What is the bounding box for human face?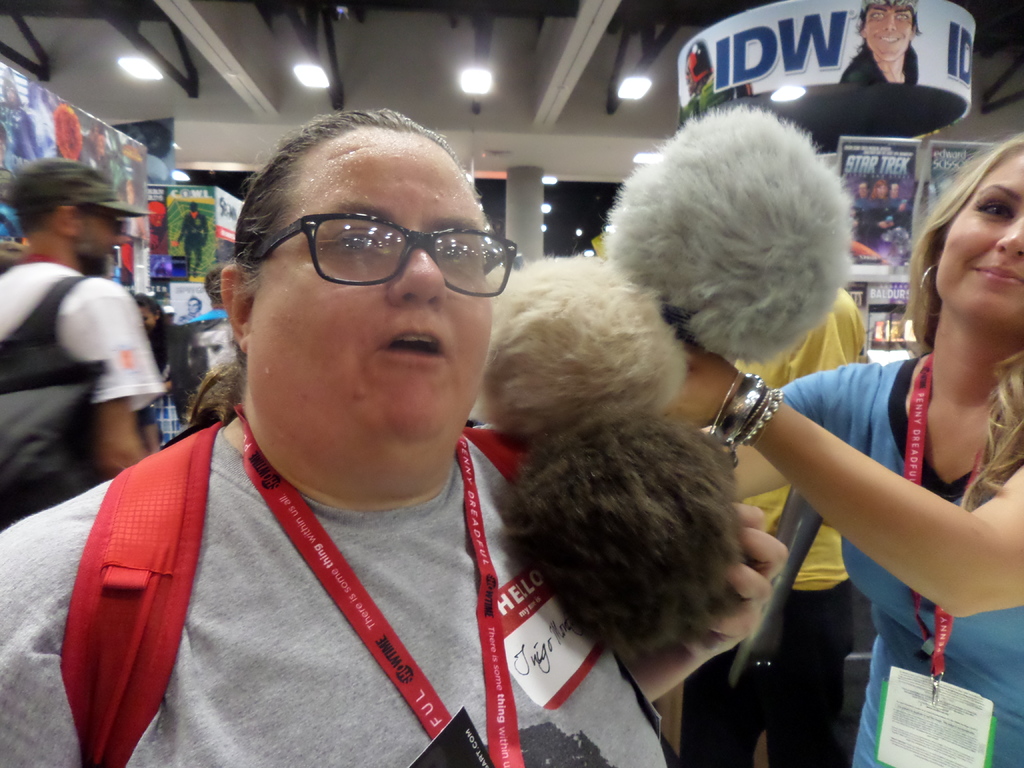
(left=938, top=148, right=1023, bottom=331).
